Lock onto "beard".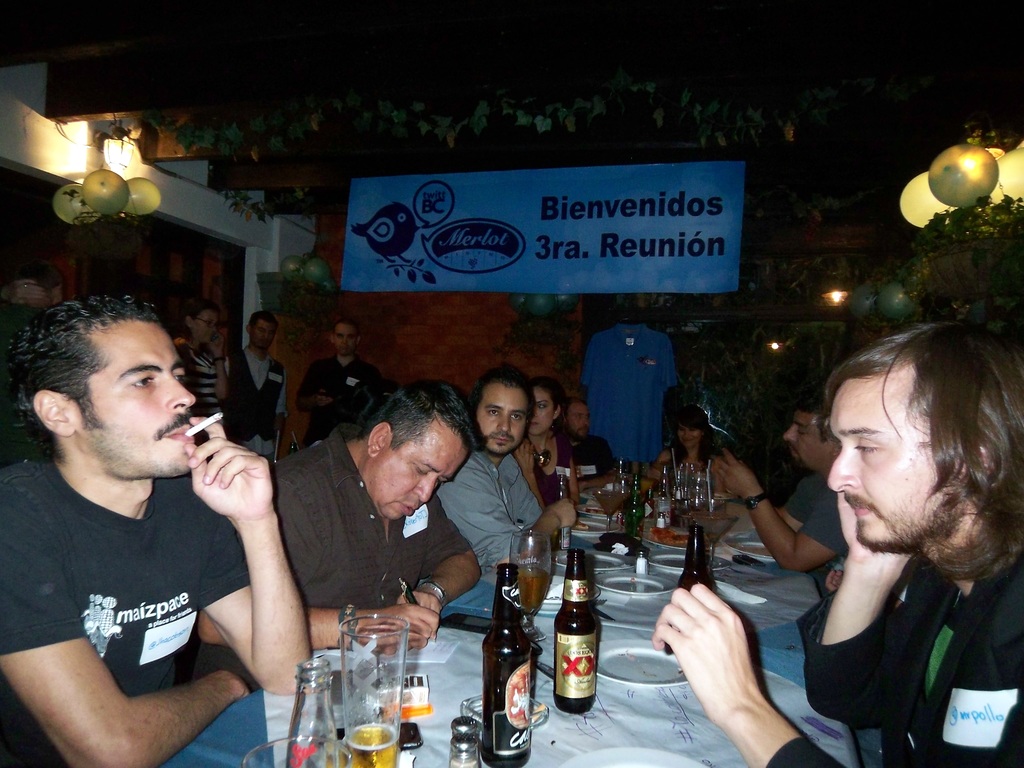
Locked: bbox=(483, 426, 523, 457).
